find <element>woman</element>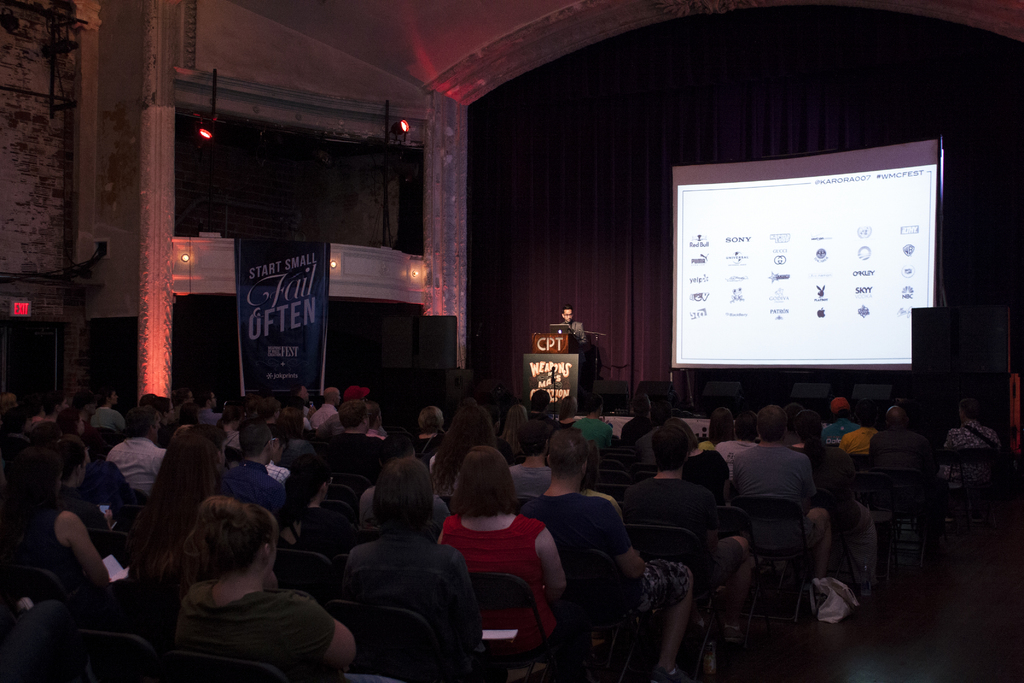
<region>172, 490, 353, 682</region>
